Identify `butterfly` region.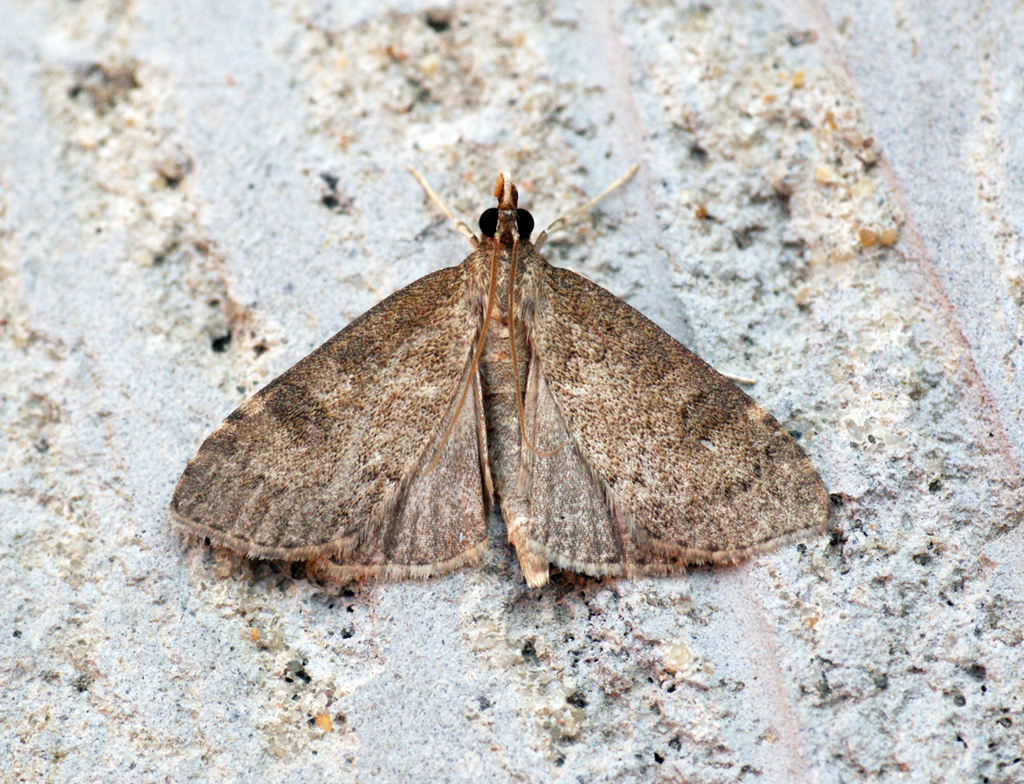
Region: 163,148,846,629.
